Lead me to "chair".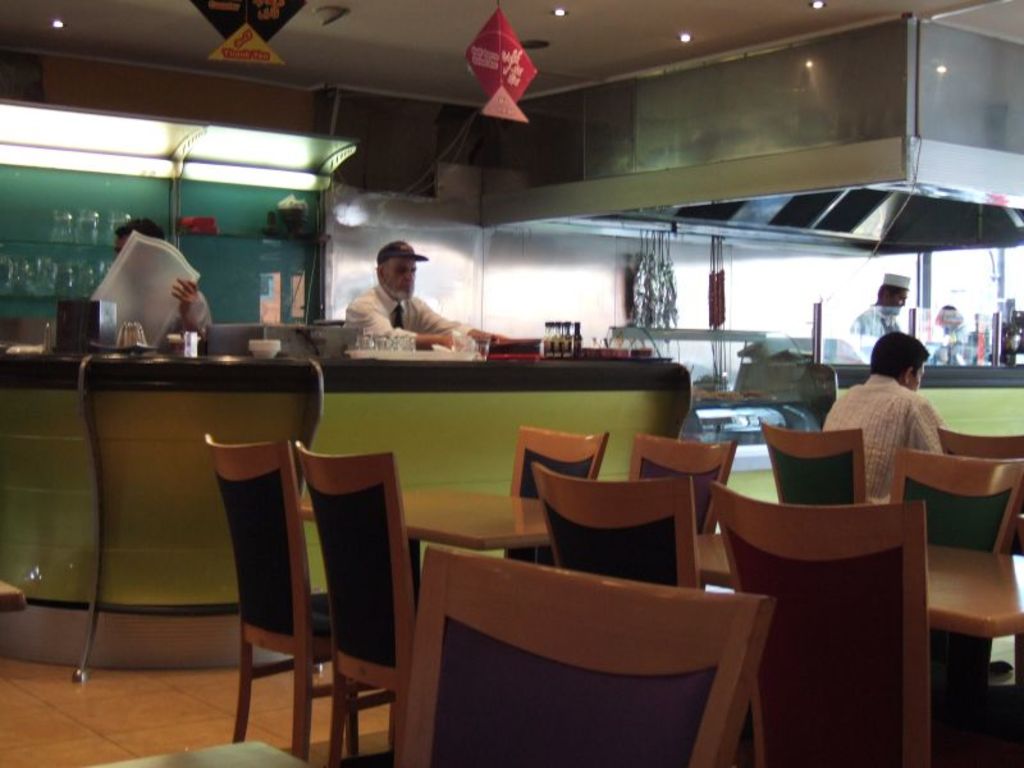
Lead to box=[205, 321, 279, 349].
